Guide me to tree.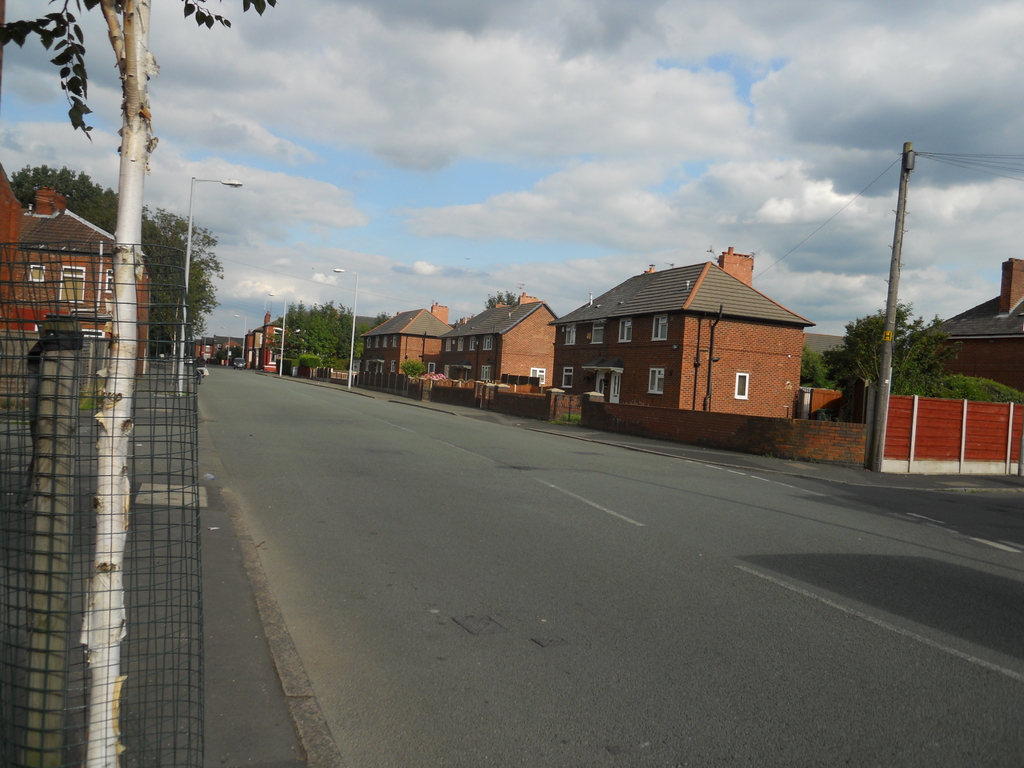
Guidance: [x1=3, y1=156, x2=228, y2=371].
